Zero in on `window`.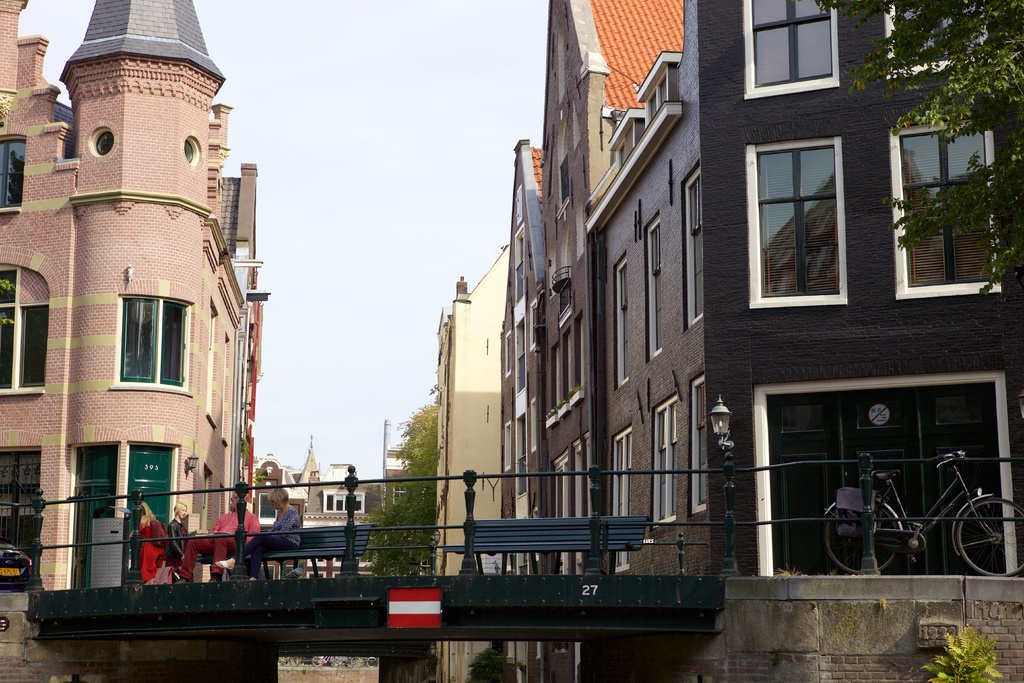
Zeroed in: x1=646, y1=219, x2=666, y2=354.
